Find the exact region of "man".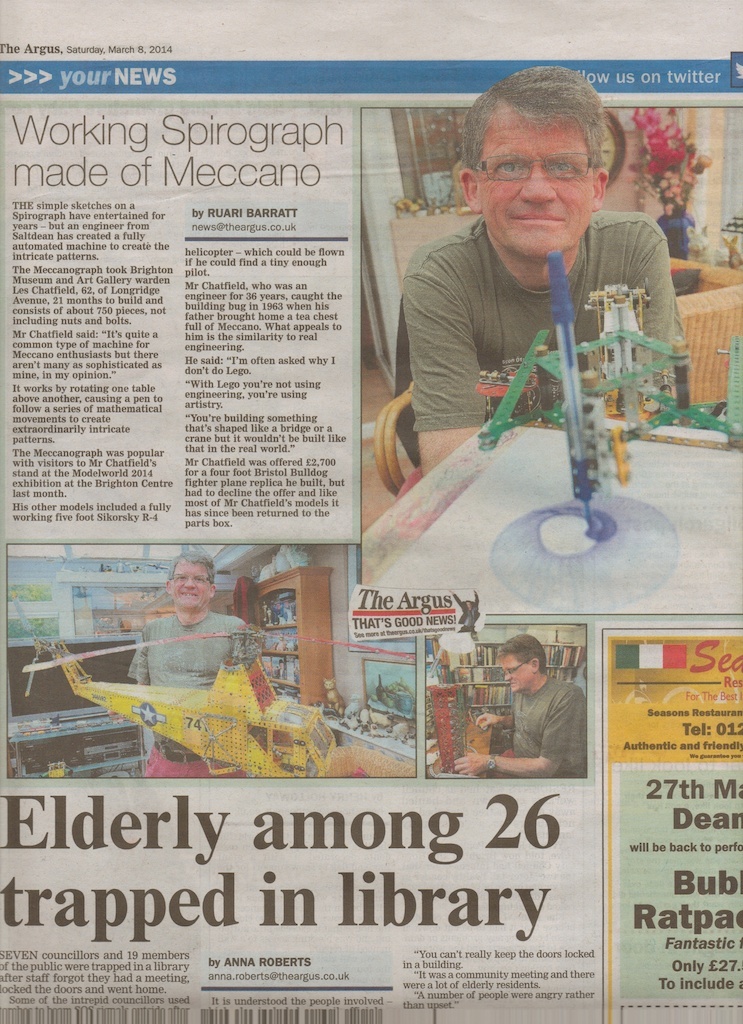
Exact region: box=[399, 63, 678, 473].
